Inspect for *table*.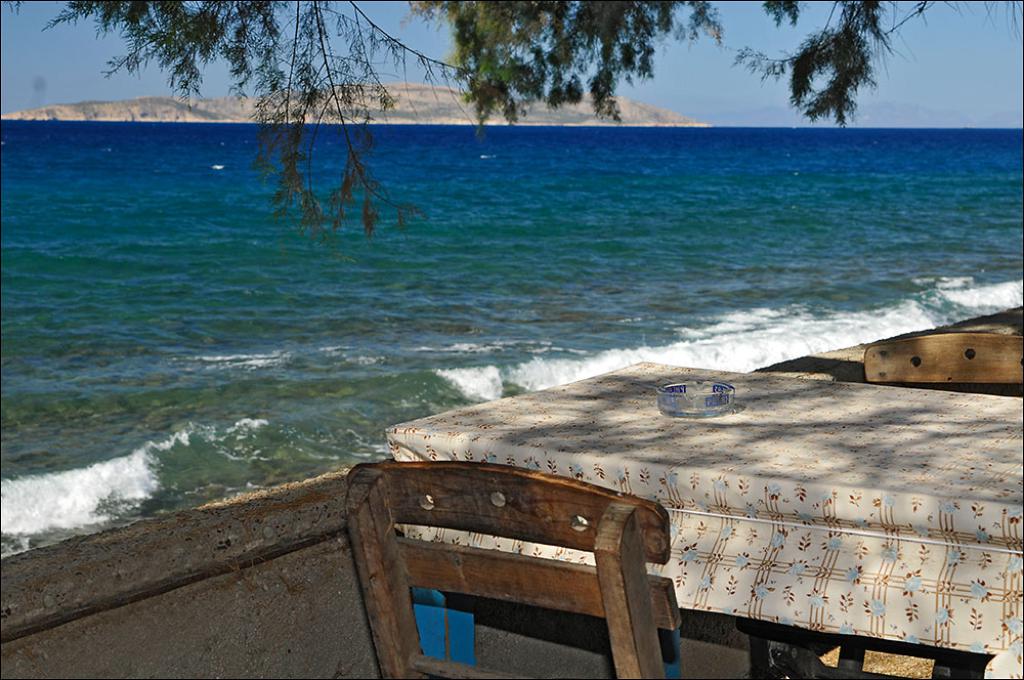
Inspection: {"left": 291, "top": 372, "right": 986, "bottom": 668}.
